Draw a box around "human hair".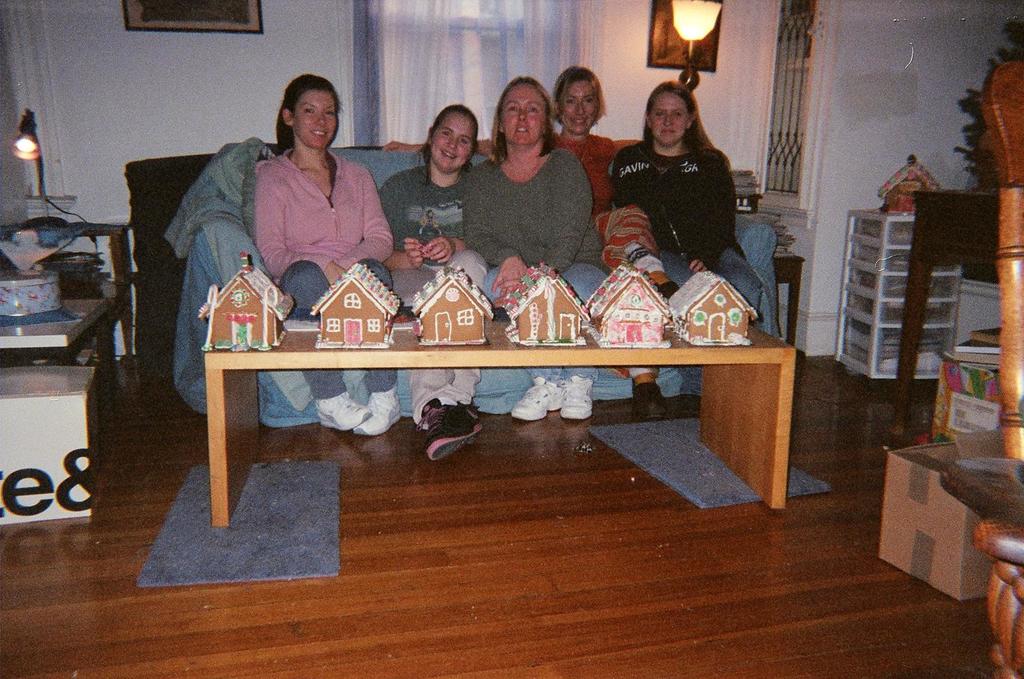
<region>271, 72, 344, 154</region>.
